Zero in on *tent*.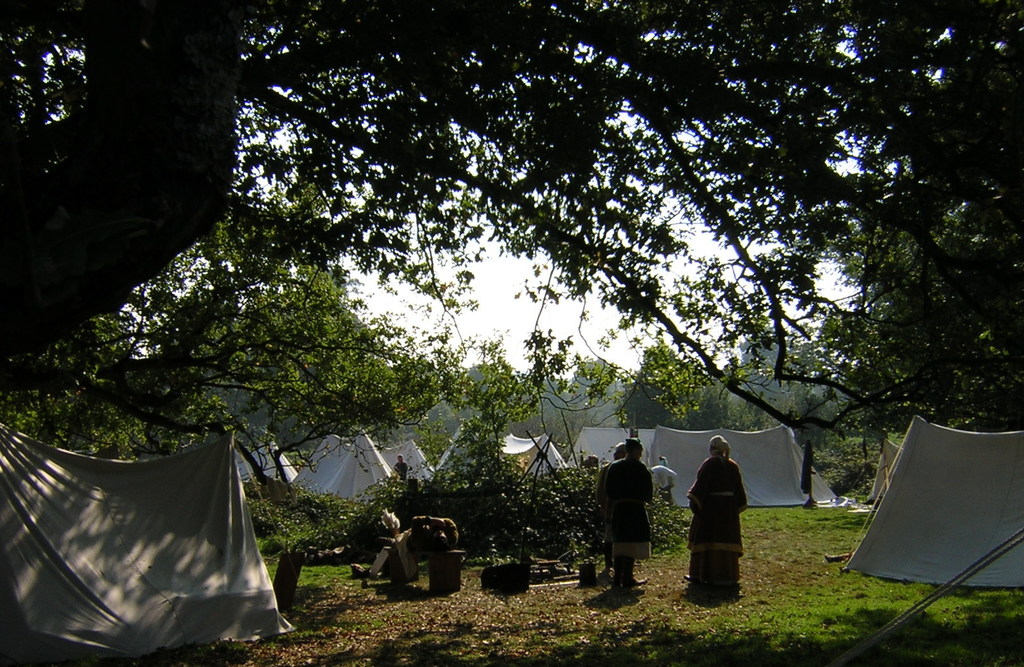
Zeroed in: <region>380, 439, 435, 481</region>.
